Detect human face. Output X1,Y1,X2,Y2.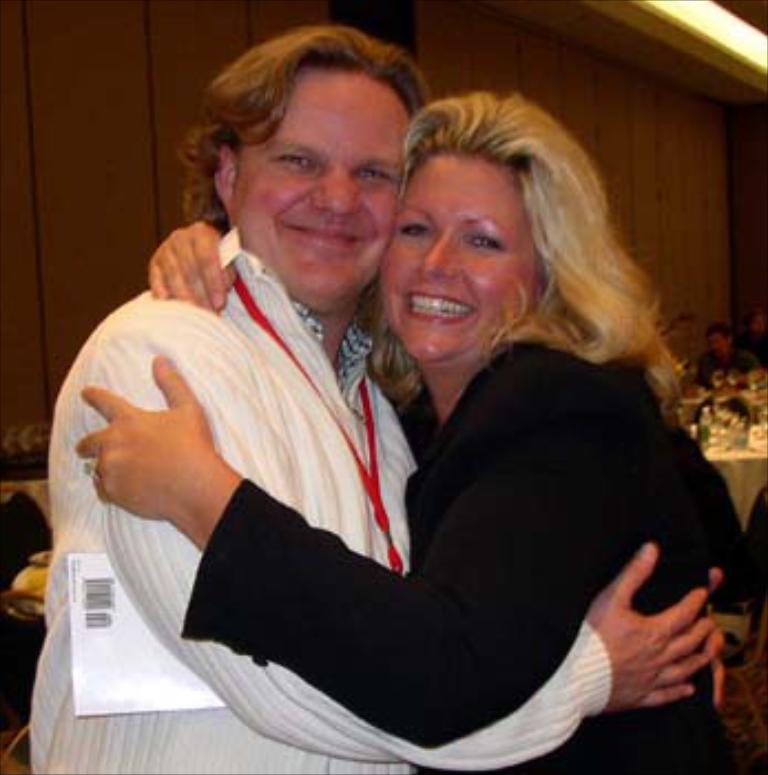
226,69,409,312.
